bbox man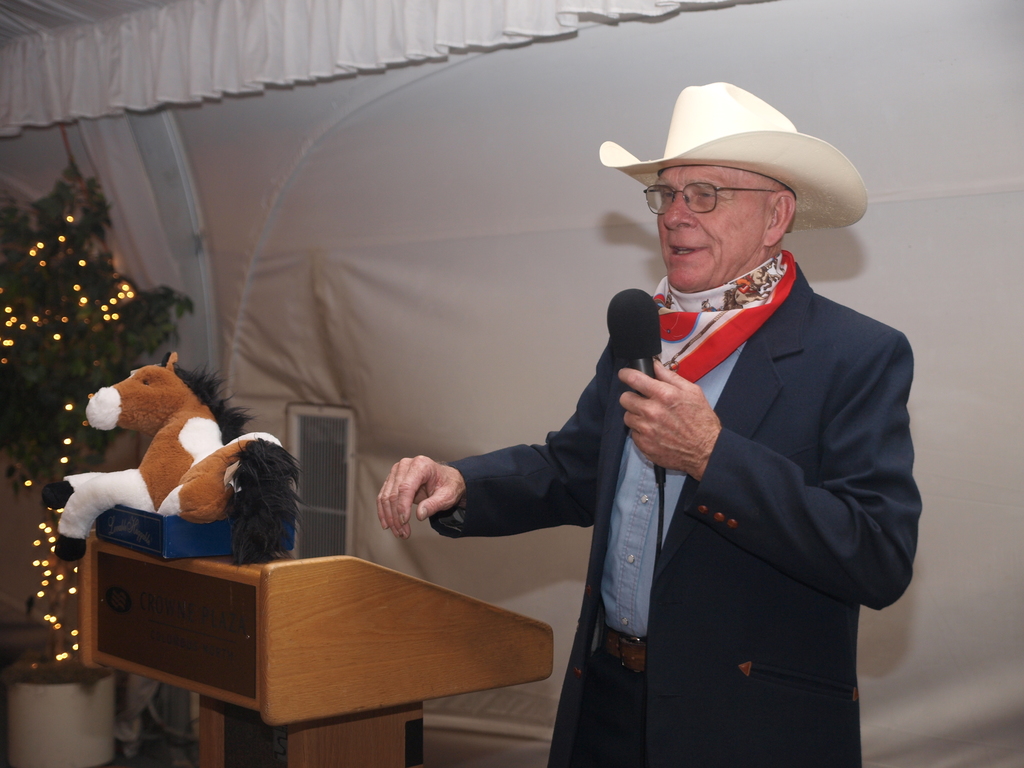
367 77 929 767
